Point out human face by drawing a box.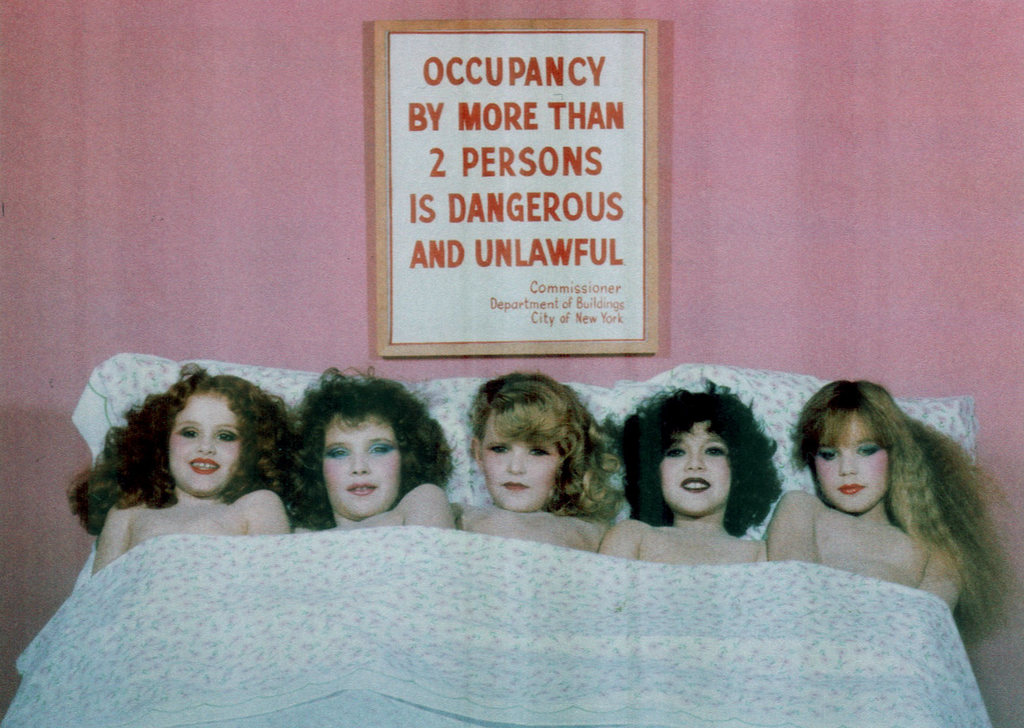
detection(670, 427, 726, 514).
